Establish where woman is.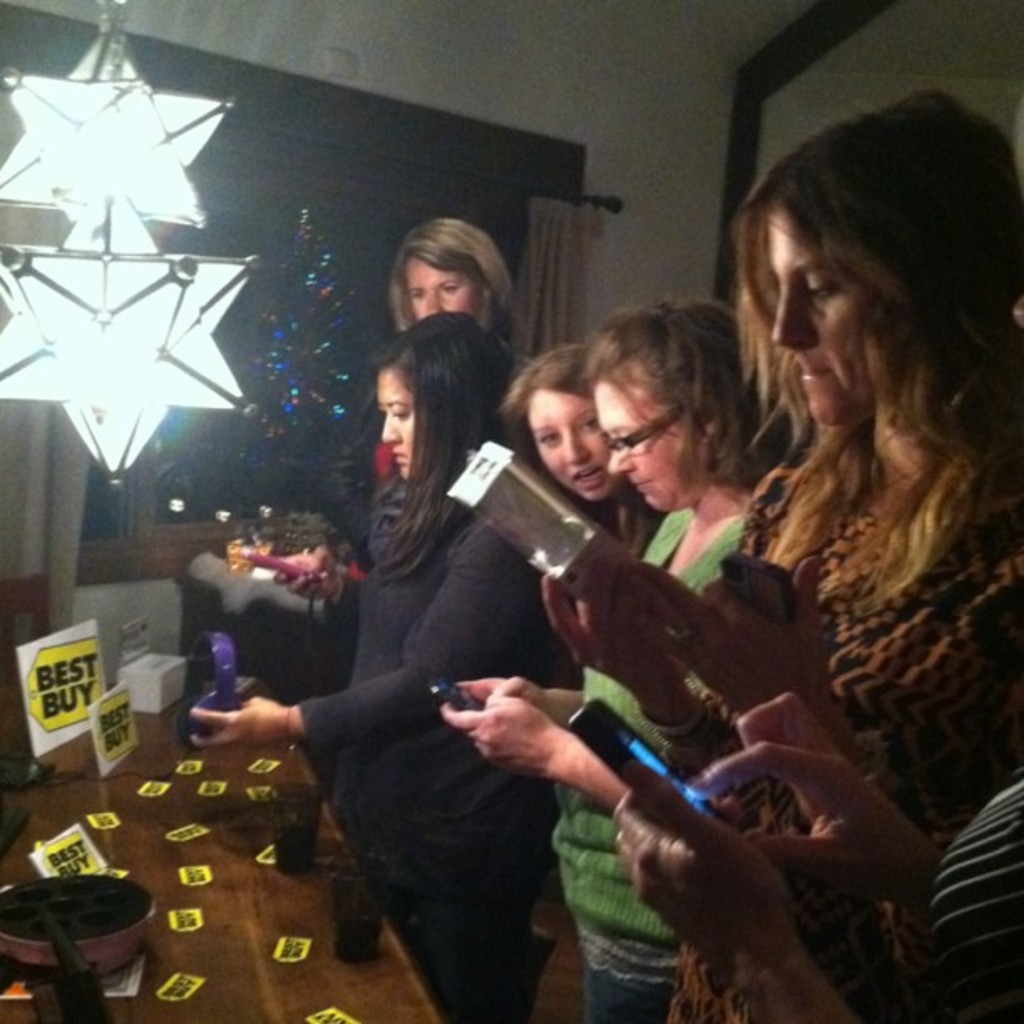
Established at l=425, t=298, r=795, b=1021.
